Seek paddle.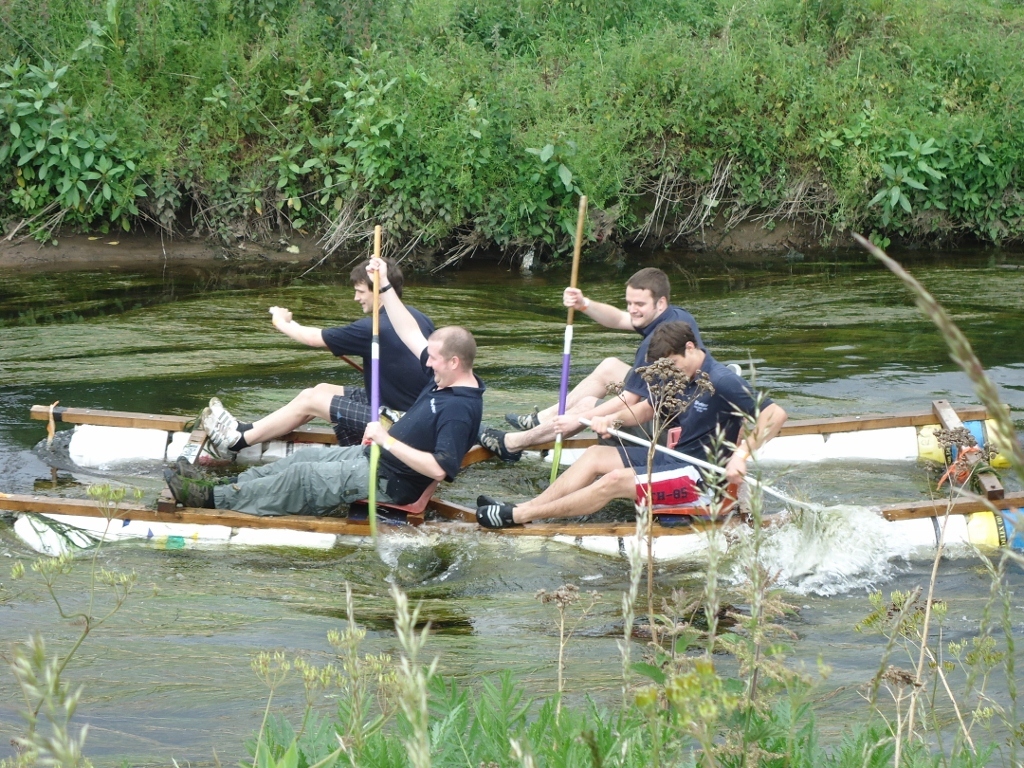
l=581, t=417, r=815, b=512.
